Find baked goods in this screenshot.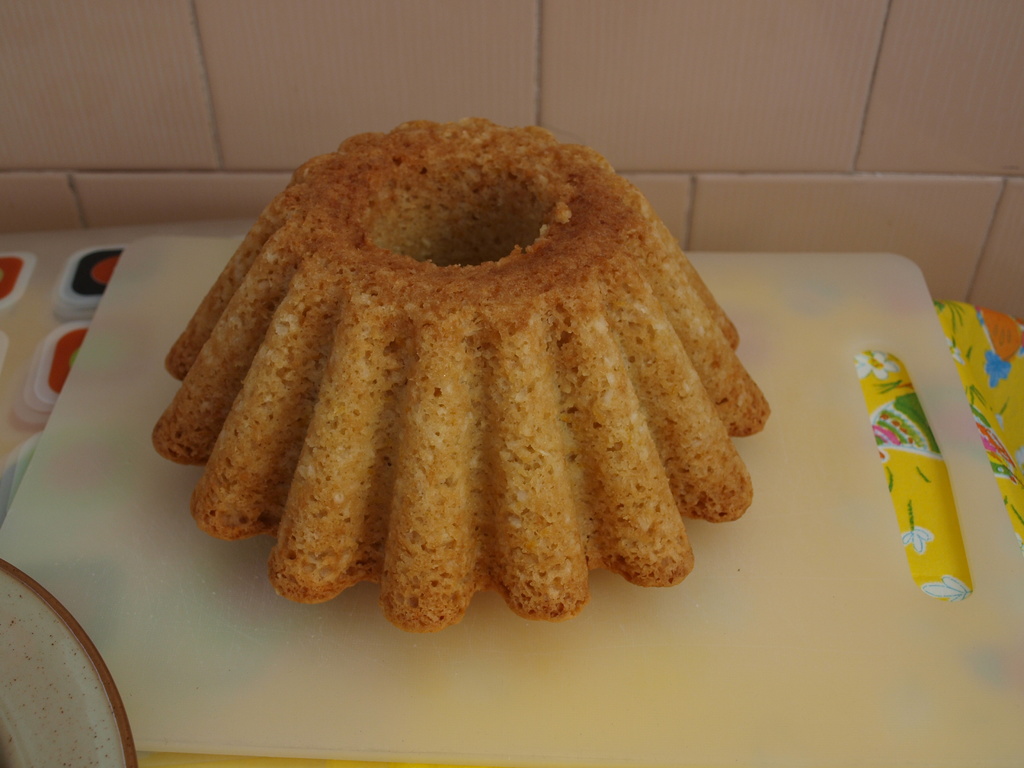
The bounding box for baked goods is locate(149, 114, 771, 635).
